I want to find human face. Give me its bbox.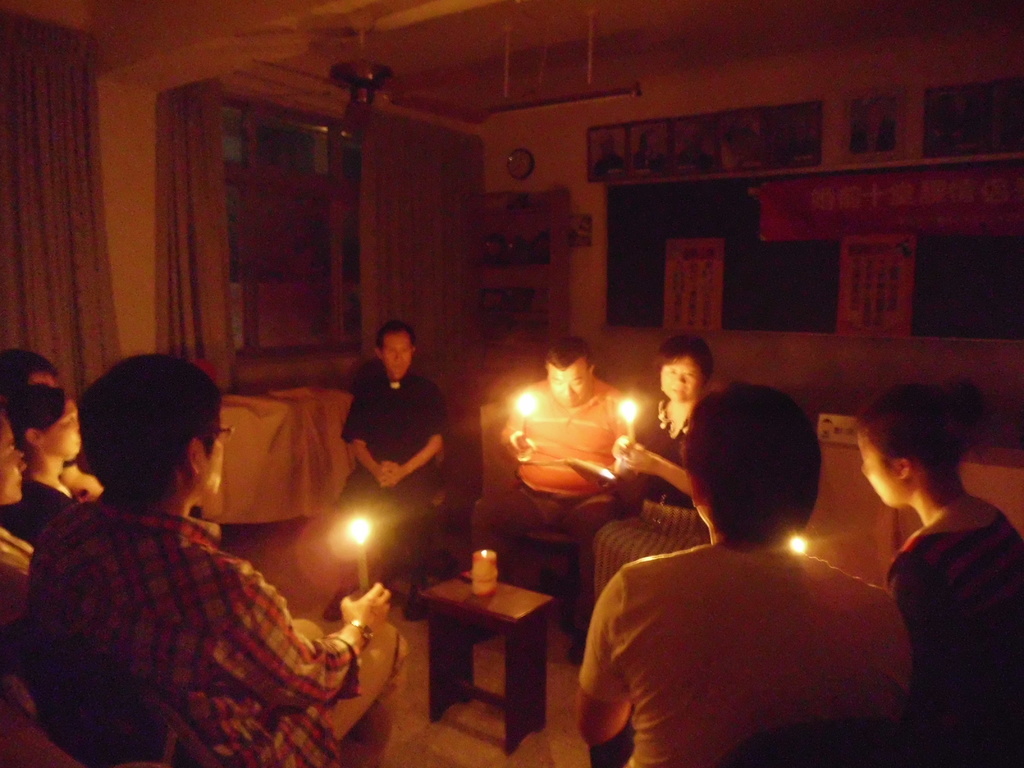
x1=380 y1=332 x2=412 y2=386.
